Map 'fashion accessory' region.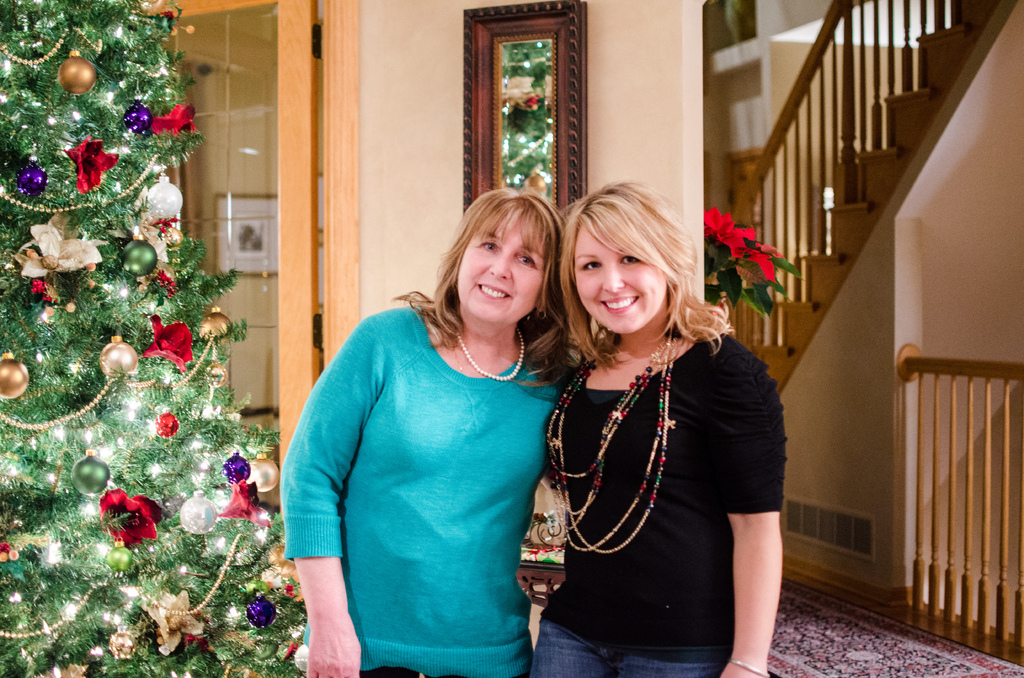
Mapped to BBox(458, 323, 524, 387).
